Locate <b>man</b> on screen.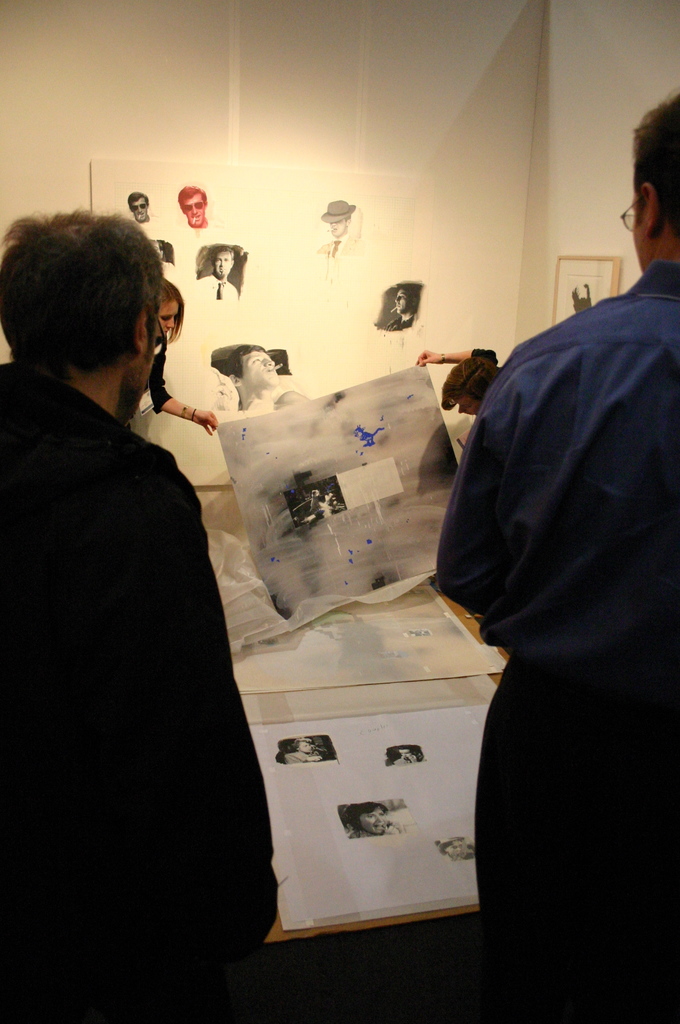
On screen at left=176, top=186, right=211, bottom=232.
